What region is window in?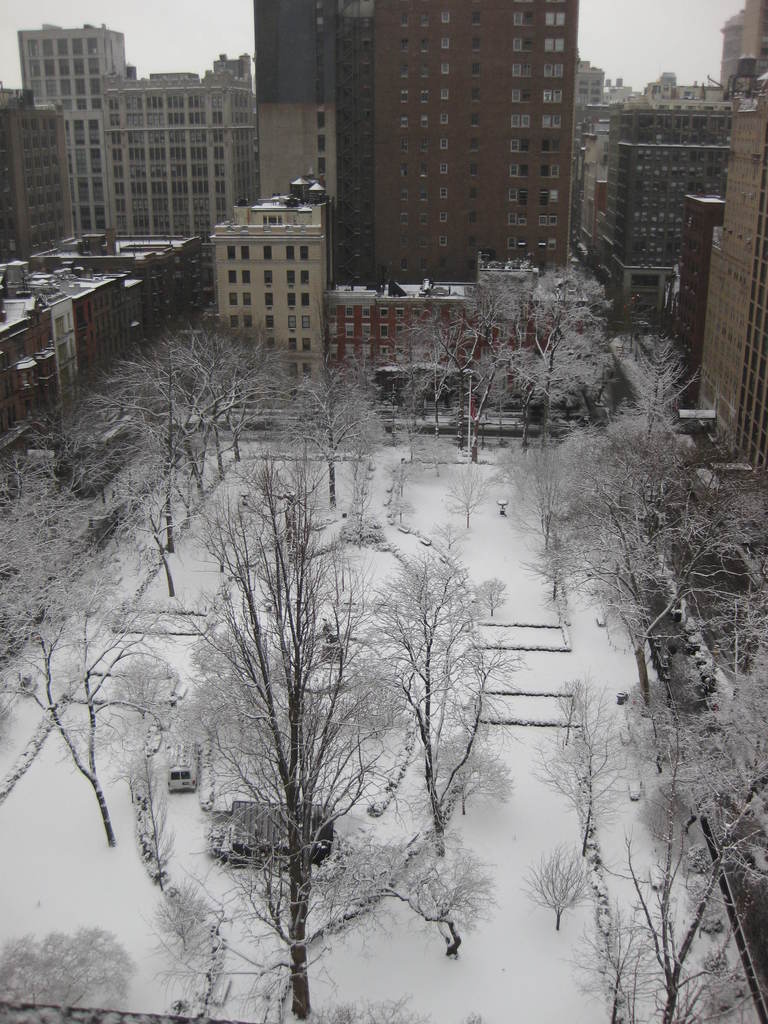
bbox=[239, 244, 251, 262].
